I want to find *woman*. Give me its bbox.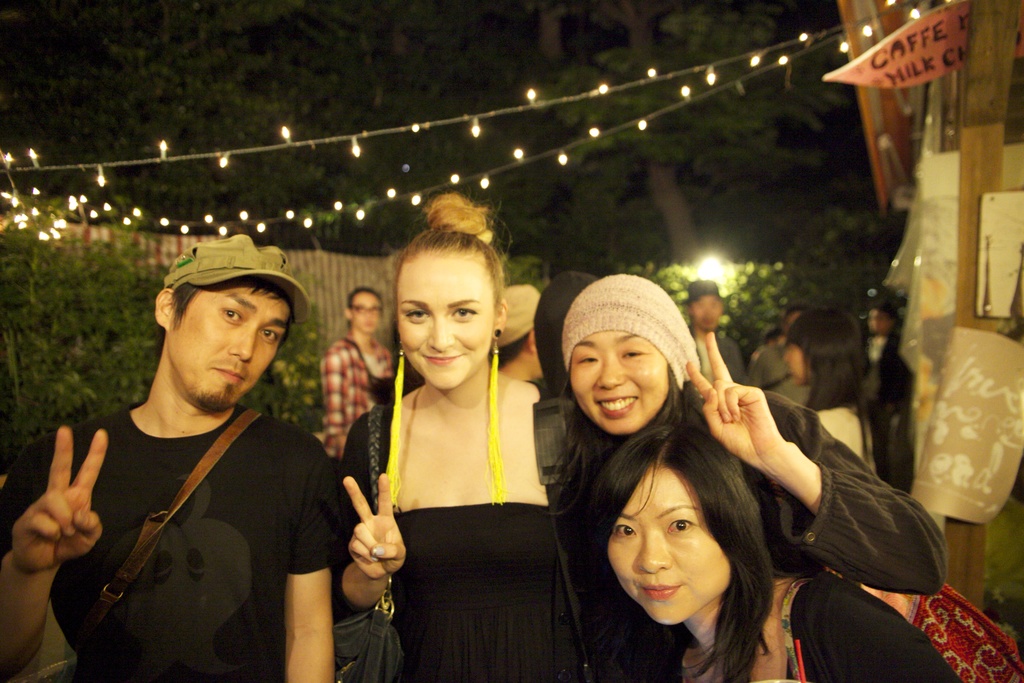
rect(785, 304, 877, 479).
